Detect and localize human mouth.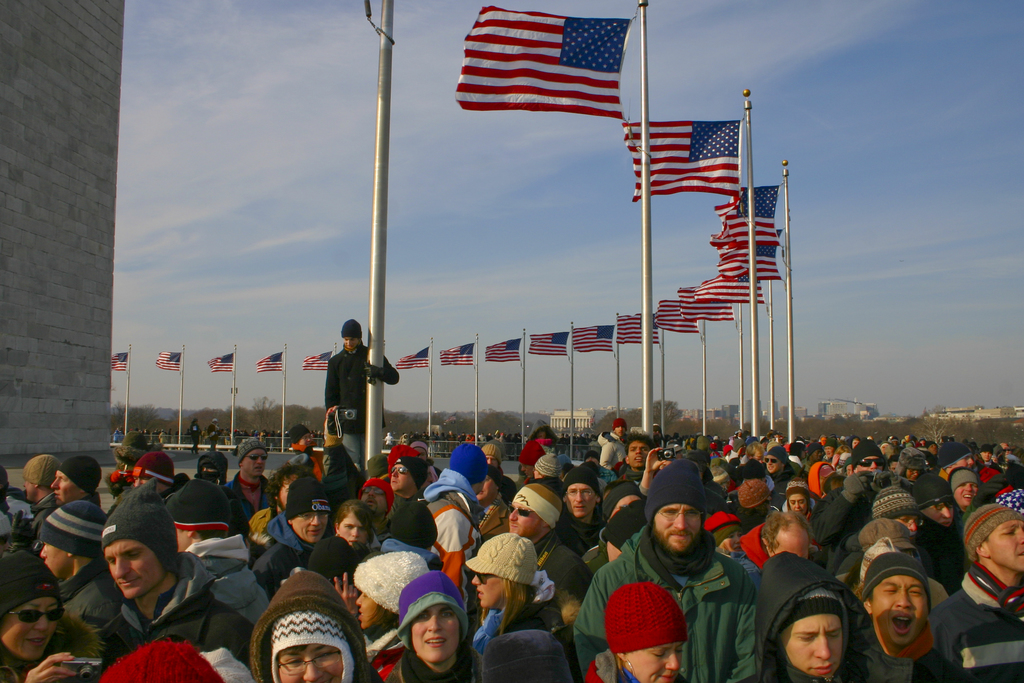
Localized at [left=118, top=580, right=137, bottom=591].
